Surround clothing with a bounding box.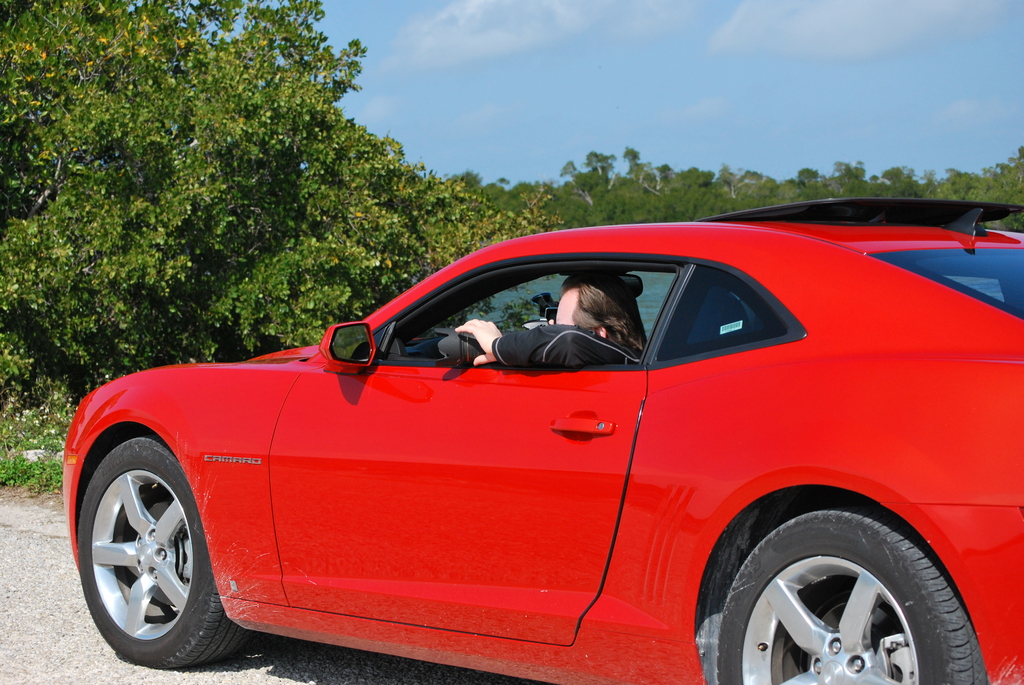
select_region(494, 324, 636, 368).
